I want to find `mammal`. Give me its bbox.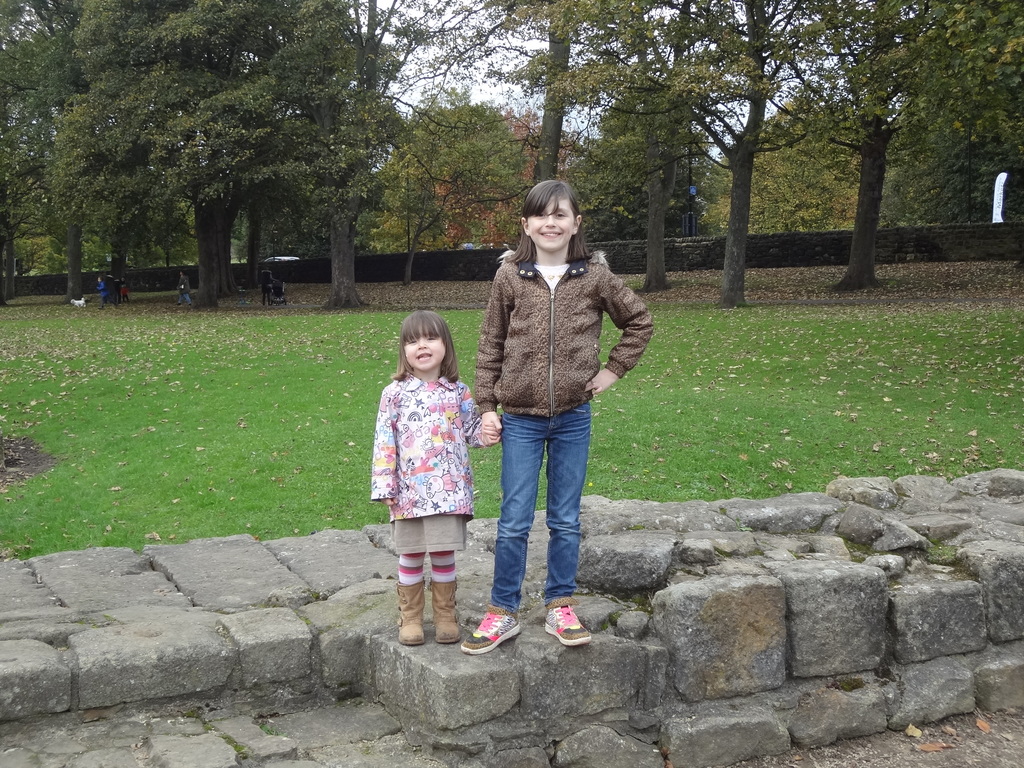
366, 308, 505, 648.
